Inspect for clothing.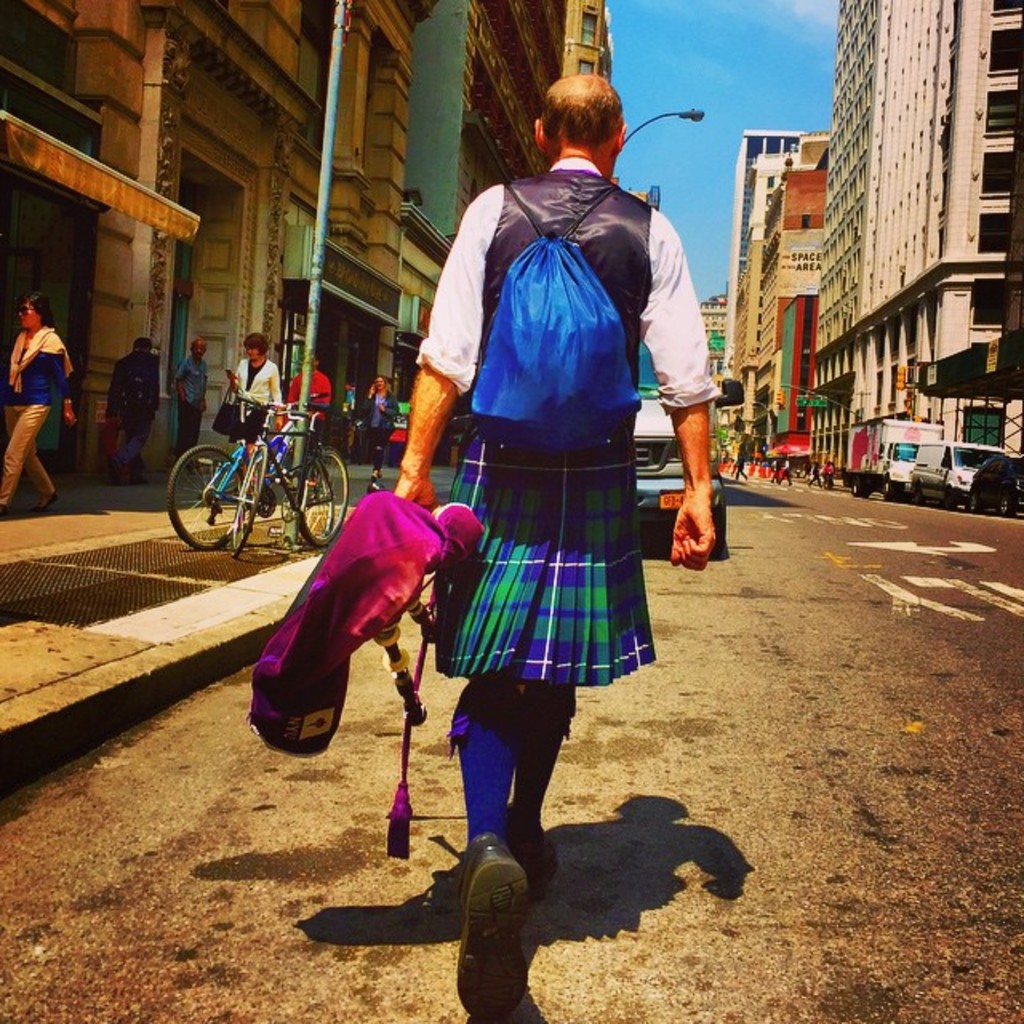
Inspection: select_region(178, 355, 208, 461).
